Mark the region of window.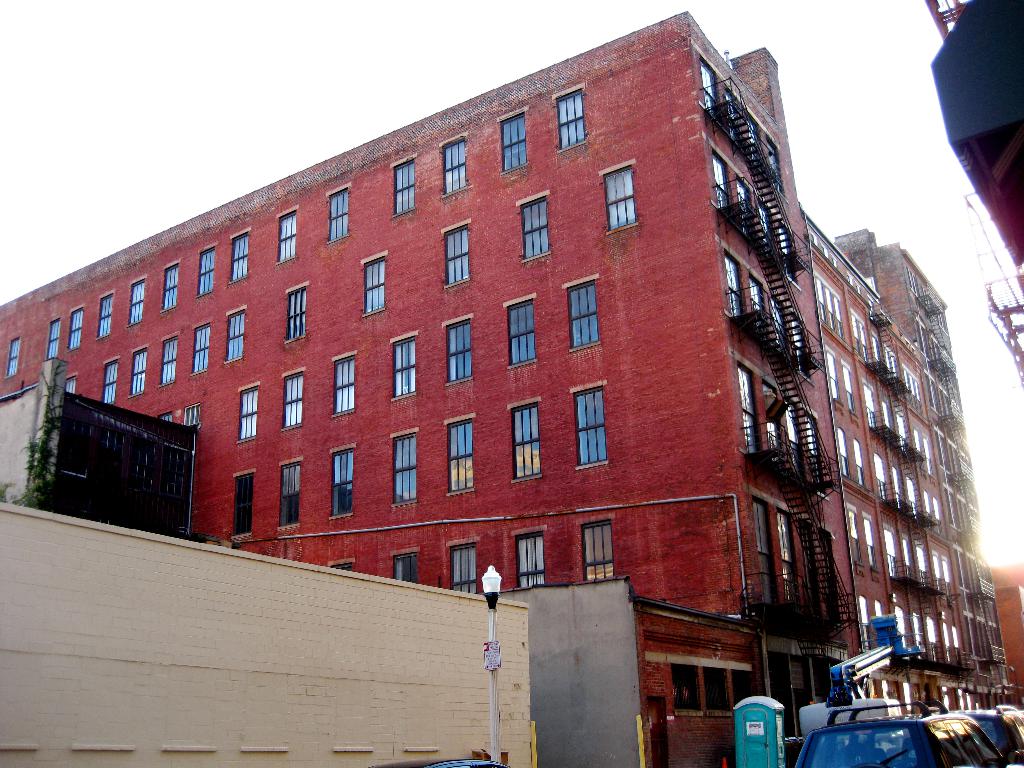
Region: <box>576,522,616,584</box>.
